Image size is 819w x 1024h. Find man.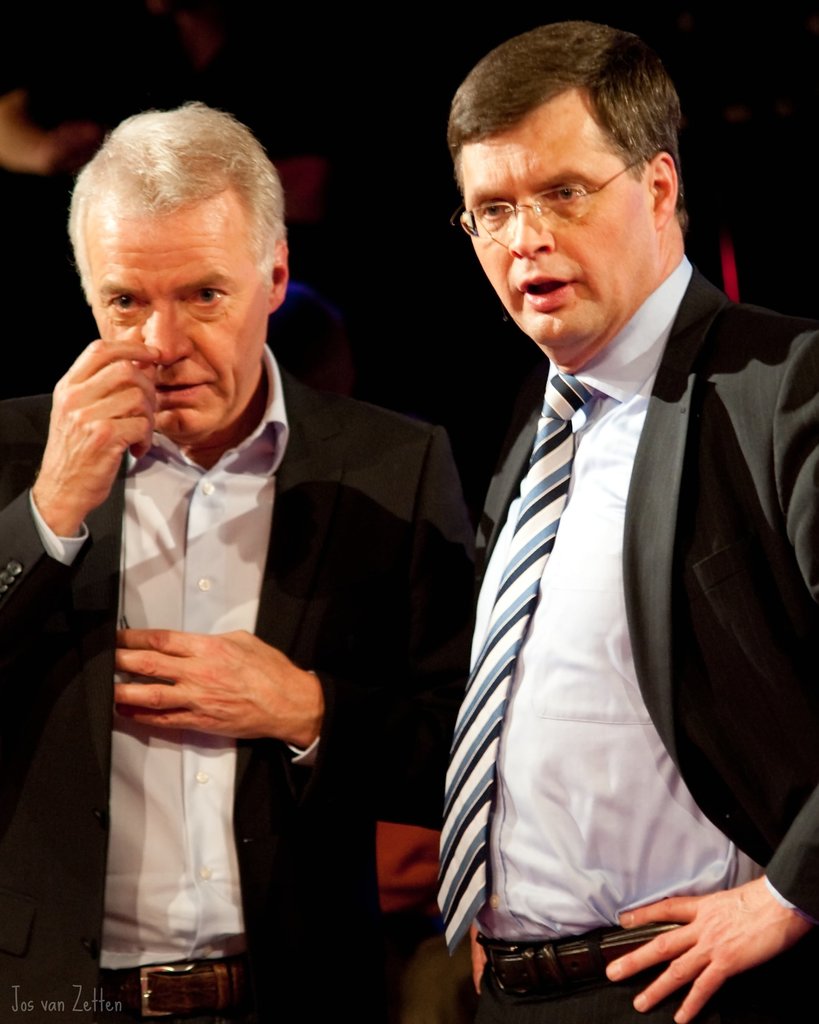
[0, 98, 489, 1023].
